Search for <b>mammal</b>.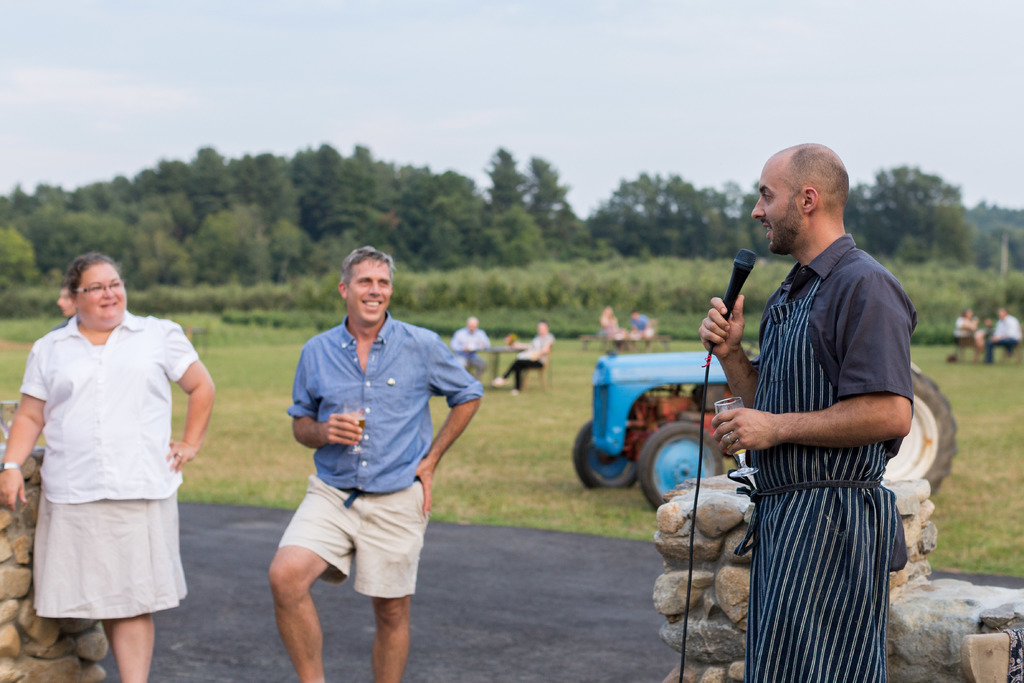
Found at bbox=(262, 248, 479, 682).
